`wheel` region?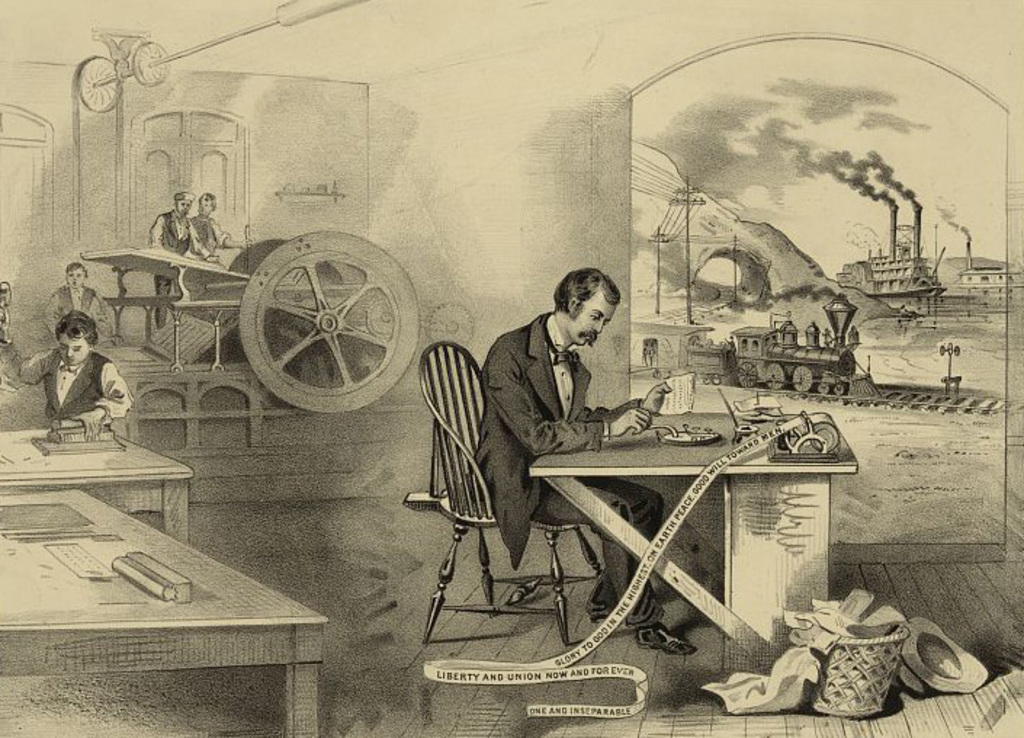
x1=738, y1=359, x2=760, y2=389
